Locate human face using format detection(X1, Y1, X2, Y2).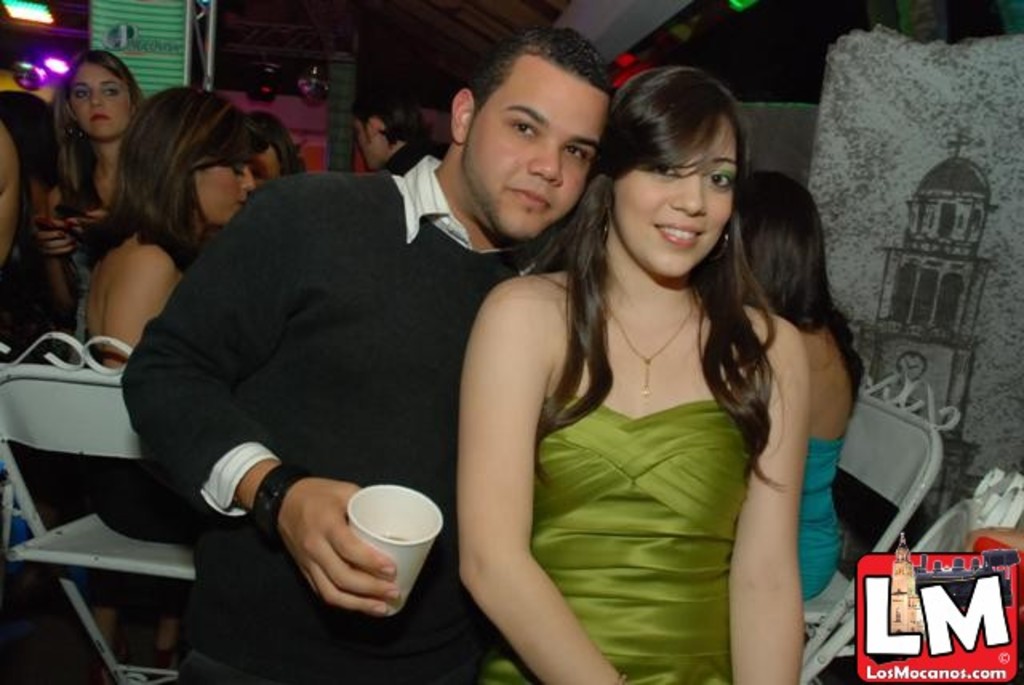
detection(472, 45, 605, 246).
